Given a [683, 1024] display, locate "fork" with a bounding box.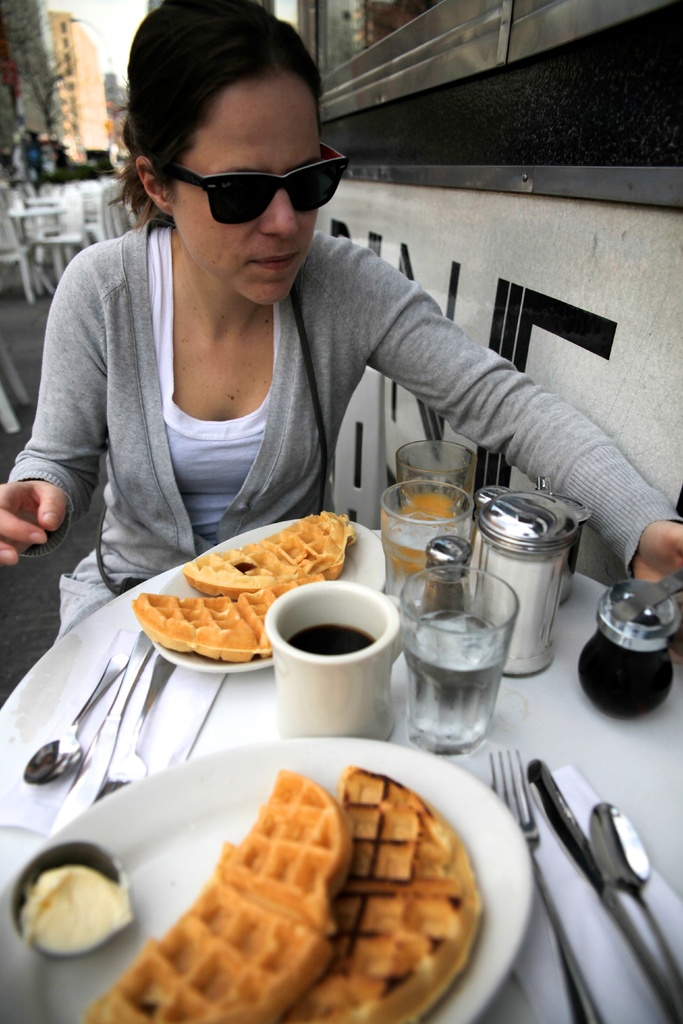
Located: left=93, top=652, right=179, bottom=804.
